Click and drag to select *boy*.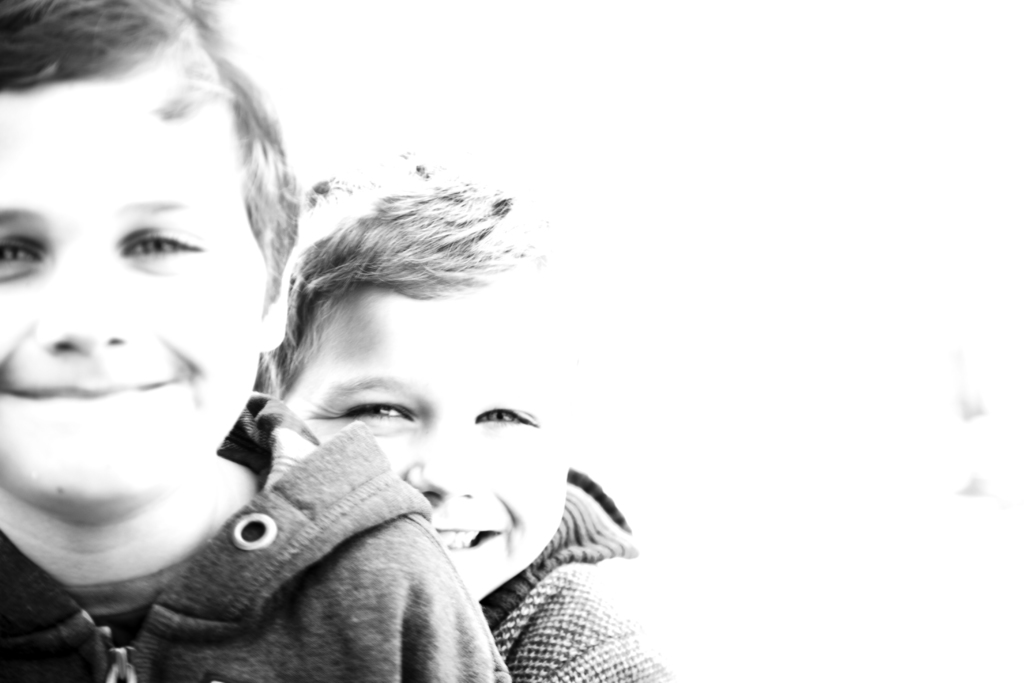
Selection: bbox(0, 0, 506, 682).
